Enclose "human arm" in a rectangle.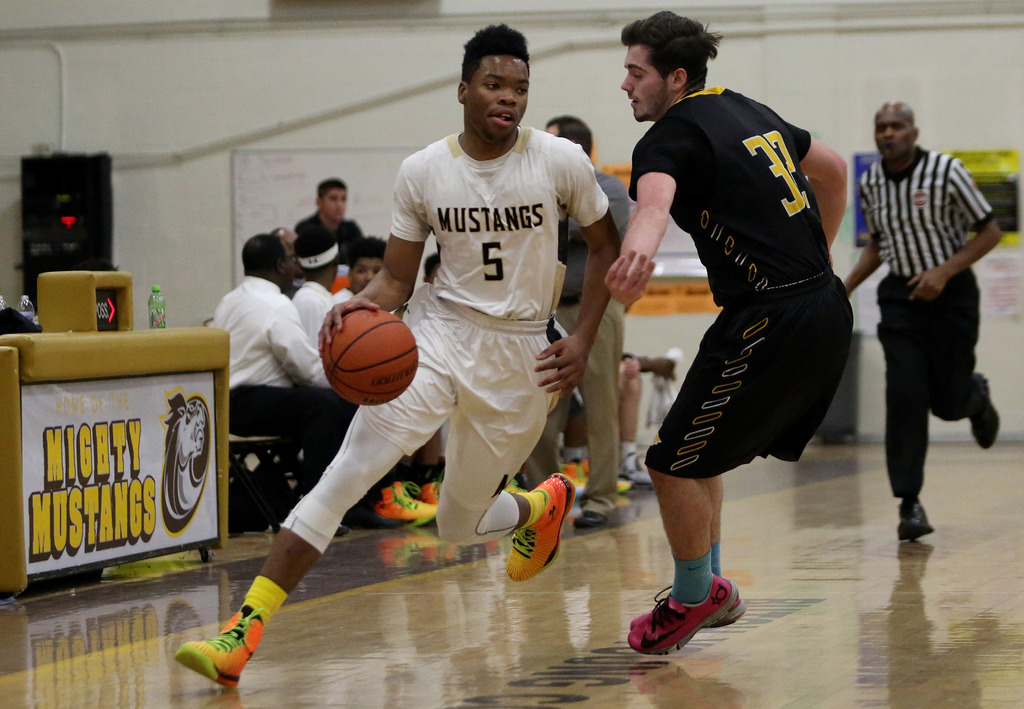
843,179,890,294.
